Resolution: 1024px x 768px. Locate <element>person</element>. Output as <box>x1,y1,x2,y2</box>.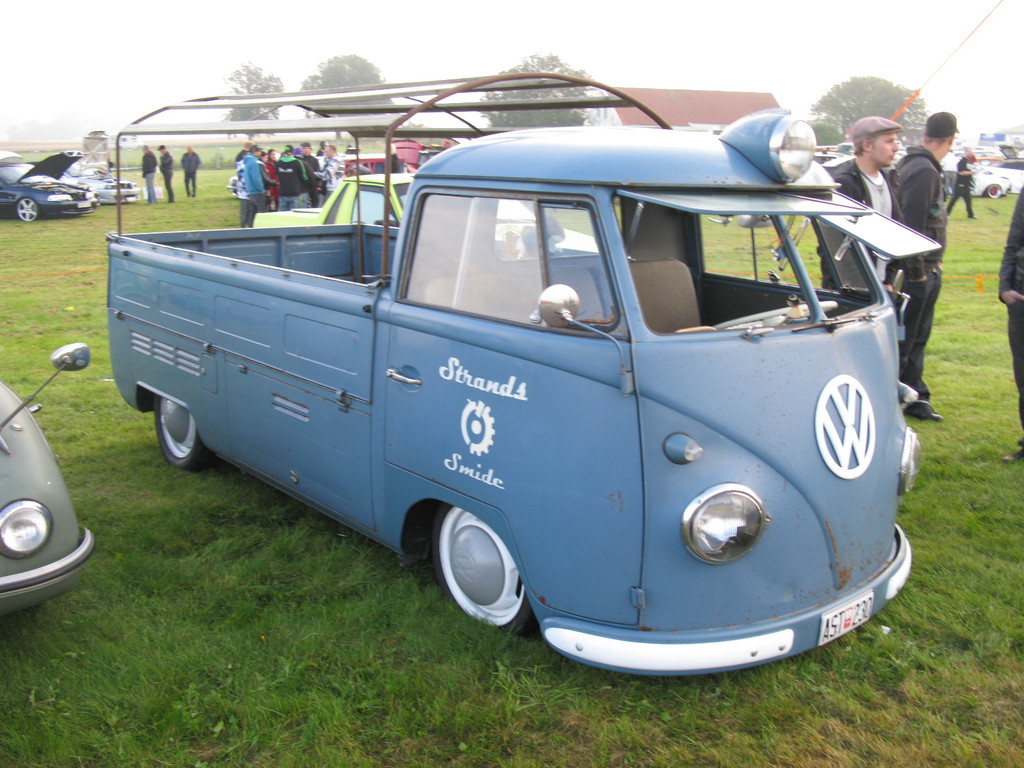
<box>289,141,325,211</box>.
